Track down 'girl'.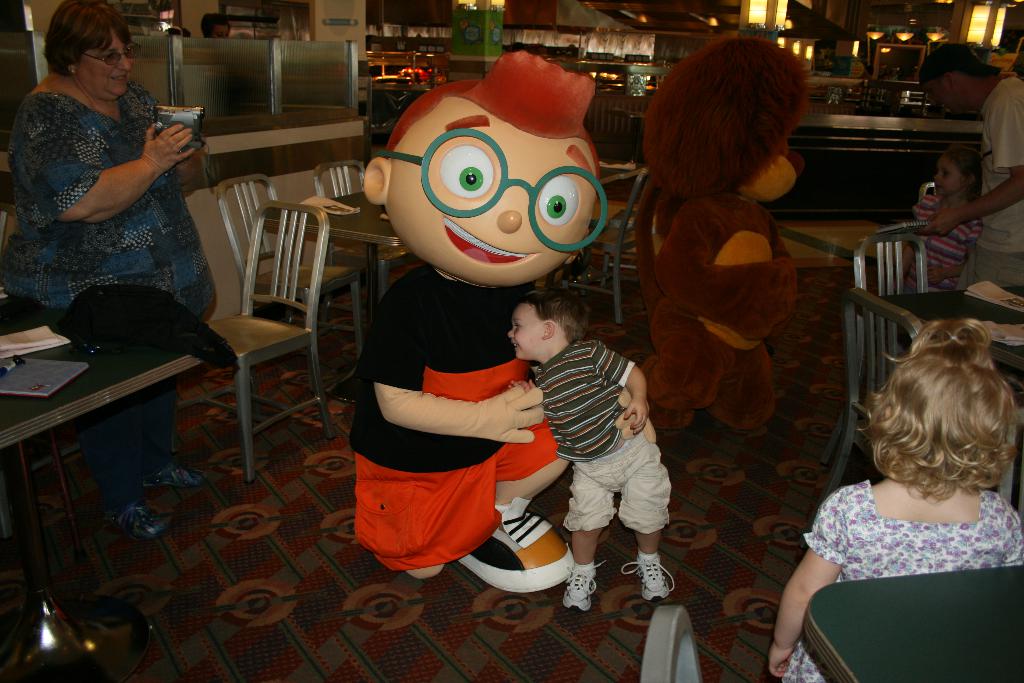
Tracked to 766:317:1016:680.
